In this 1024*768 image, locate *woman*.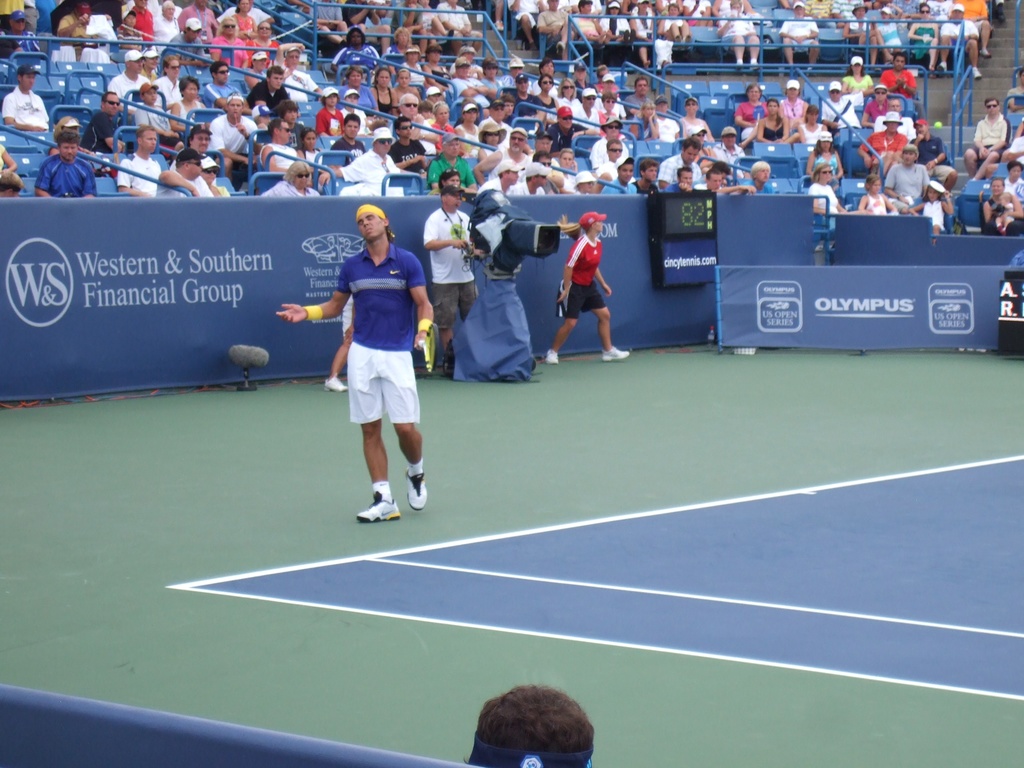
Bounding box: x1=150 y1=0 x2=180 y2=46.
